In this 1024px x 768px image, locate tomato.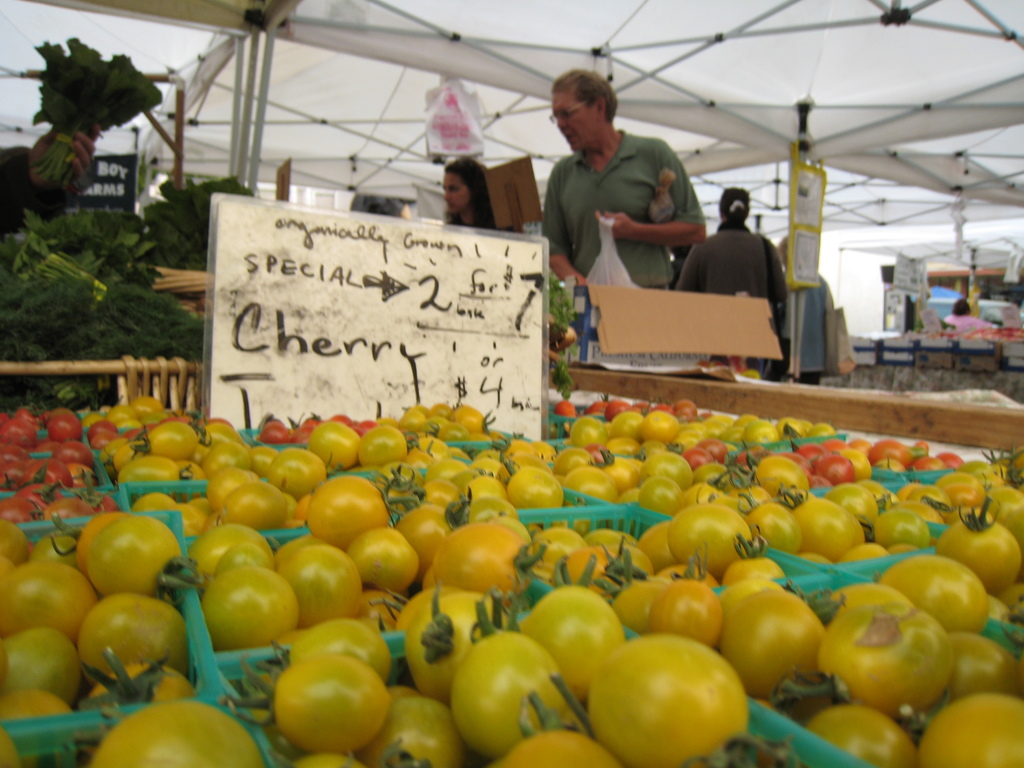
Bounding box: l=733, t=573, r=783, b=593.
